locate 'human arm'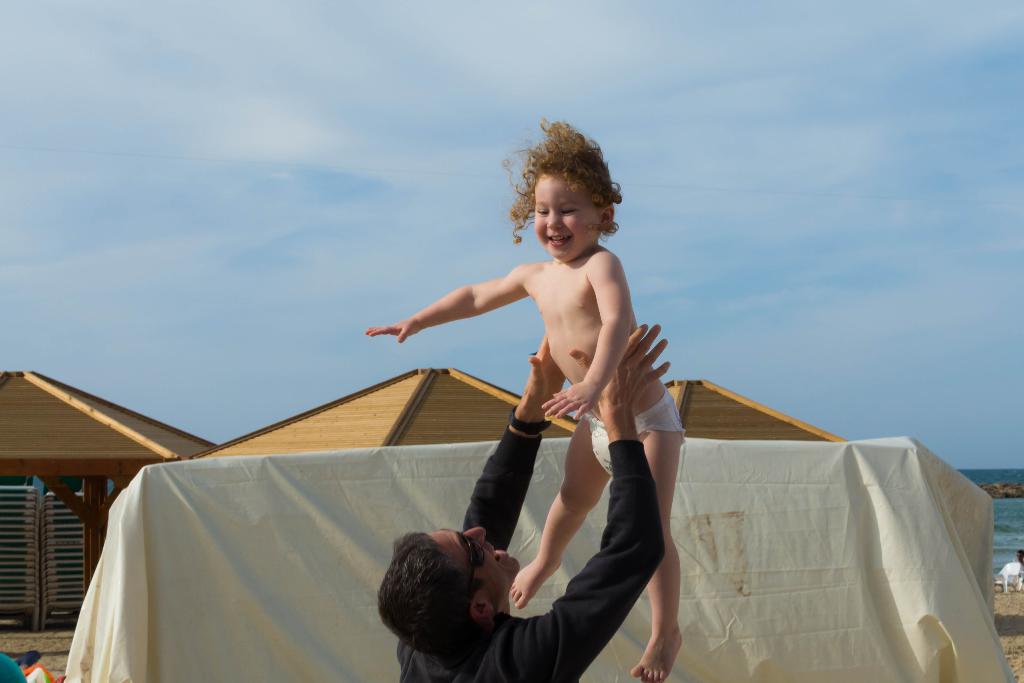
bbox=(365, 261, 522, 346)
